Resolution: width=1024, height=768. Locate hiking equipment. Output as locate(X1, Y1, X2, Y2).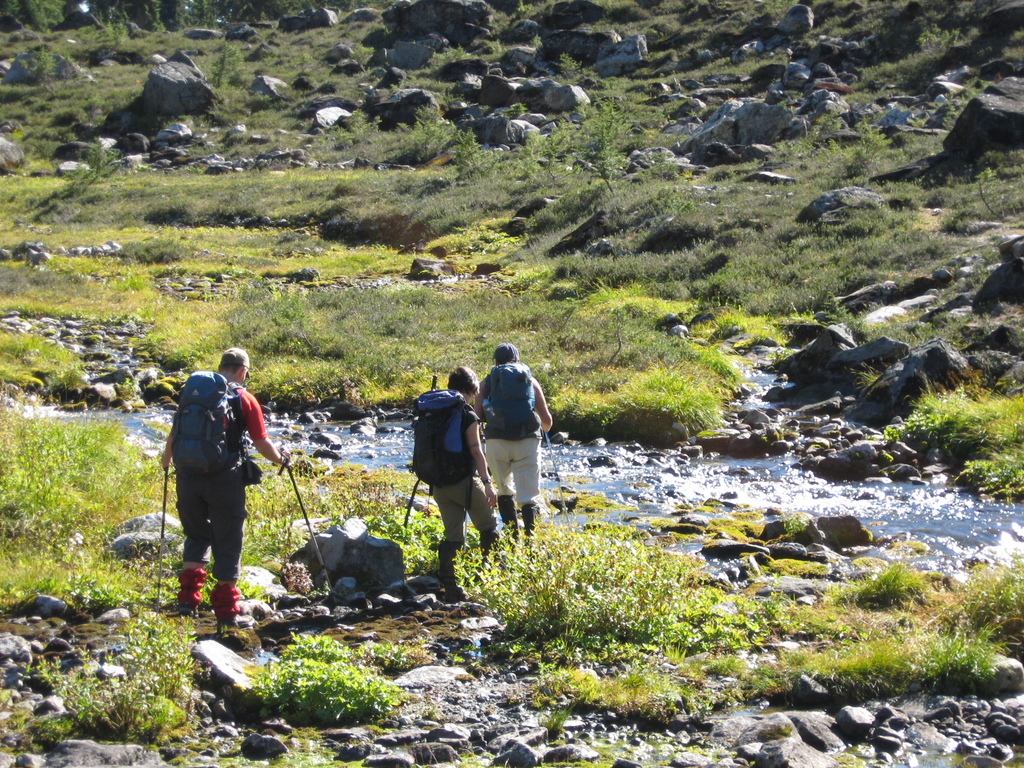
locate(160, 462, 168, 613).
